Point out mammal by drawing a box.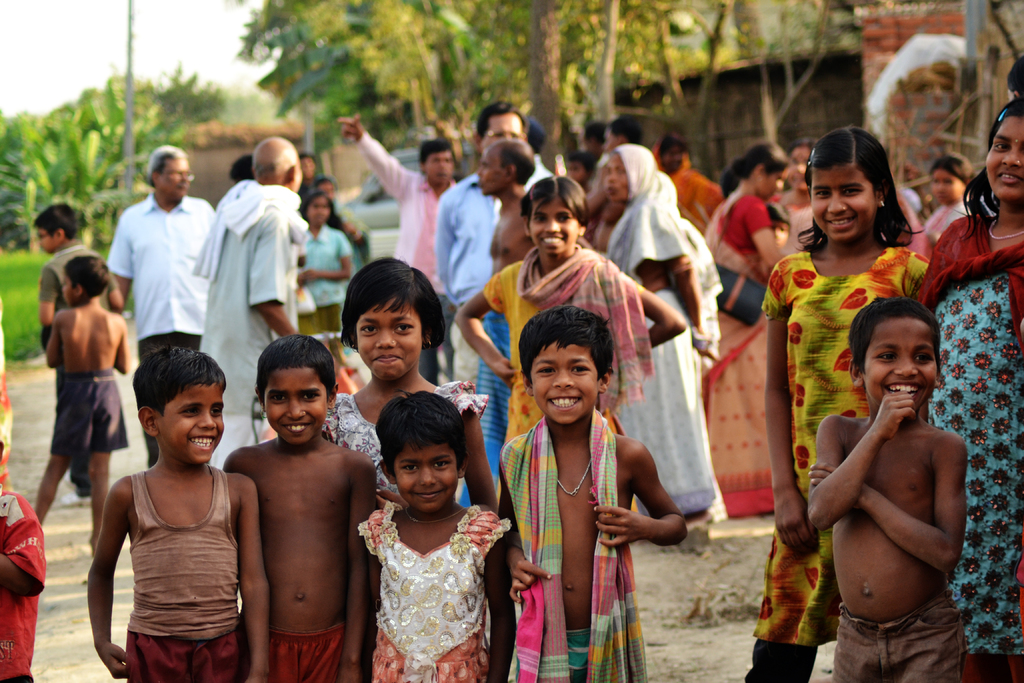
437/103/533/389.
